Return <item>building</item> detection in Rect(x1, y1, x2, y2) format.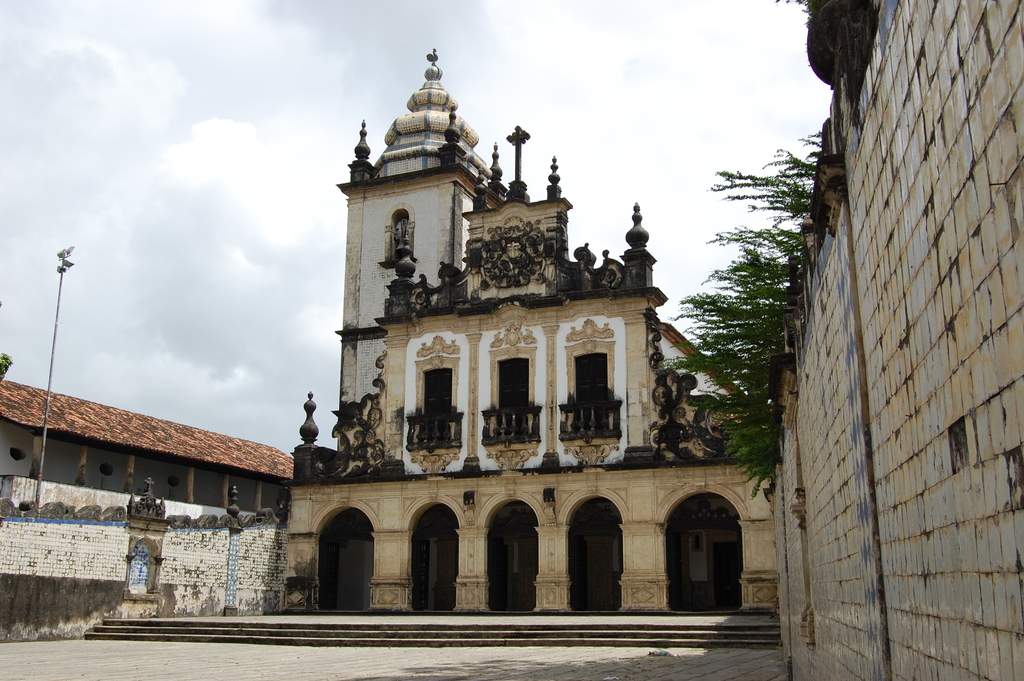
Rect(276, 42, 776, 623).
